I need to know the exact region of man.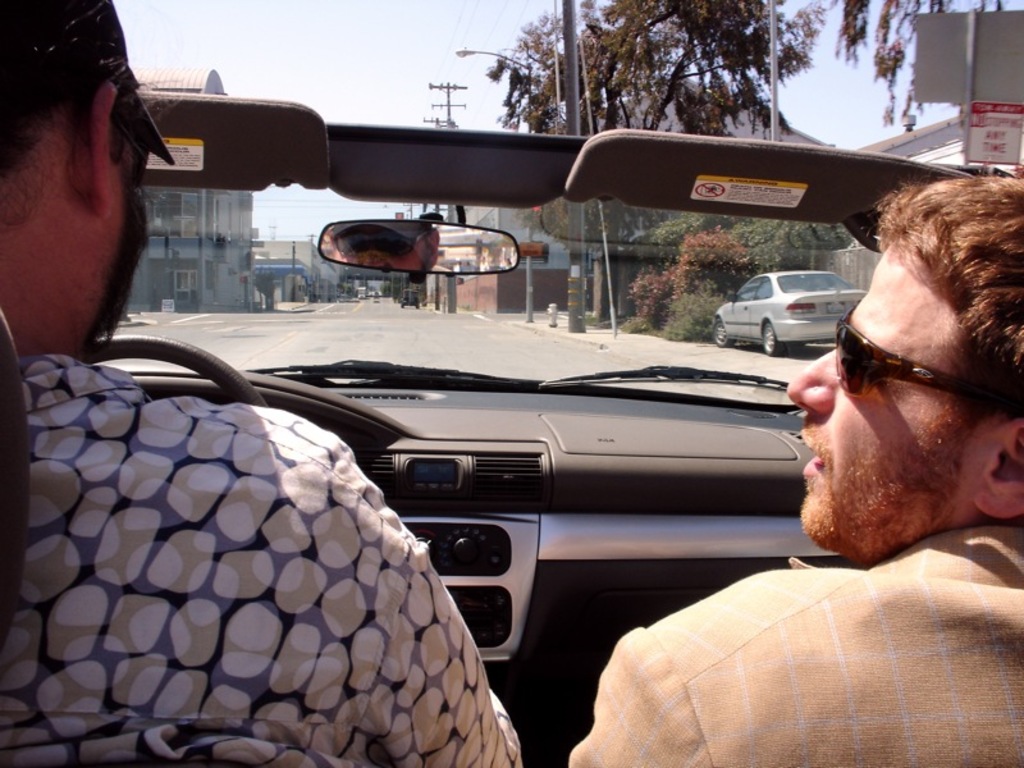
Region: left=0, top=0, right=524, bottom=767.
